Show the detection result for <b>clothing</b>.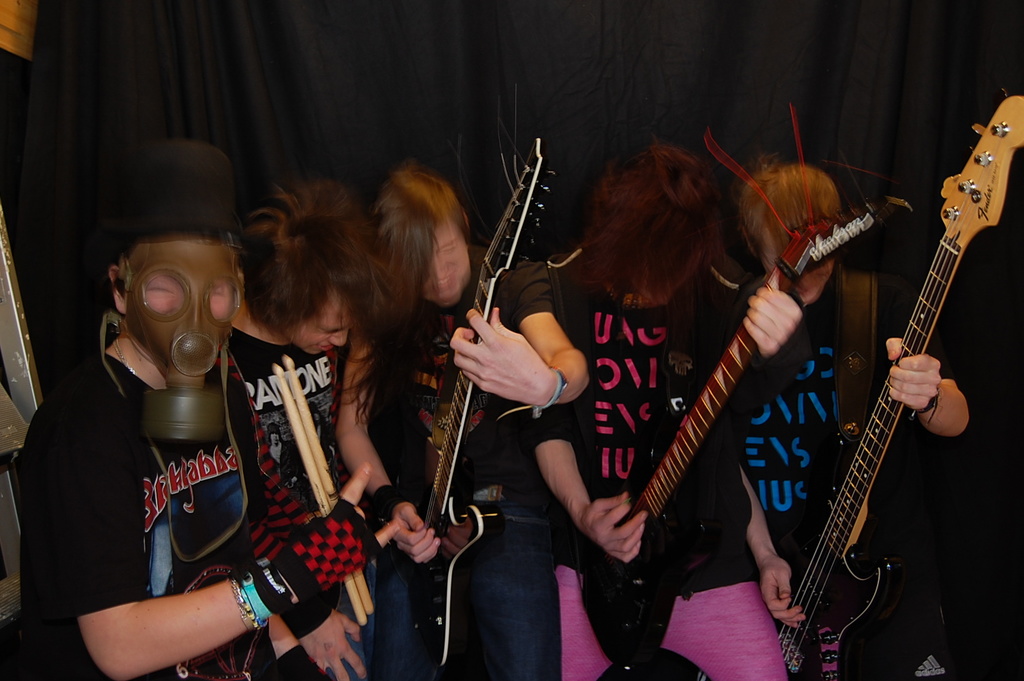
l=729, t=273, r=919, b=600.
